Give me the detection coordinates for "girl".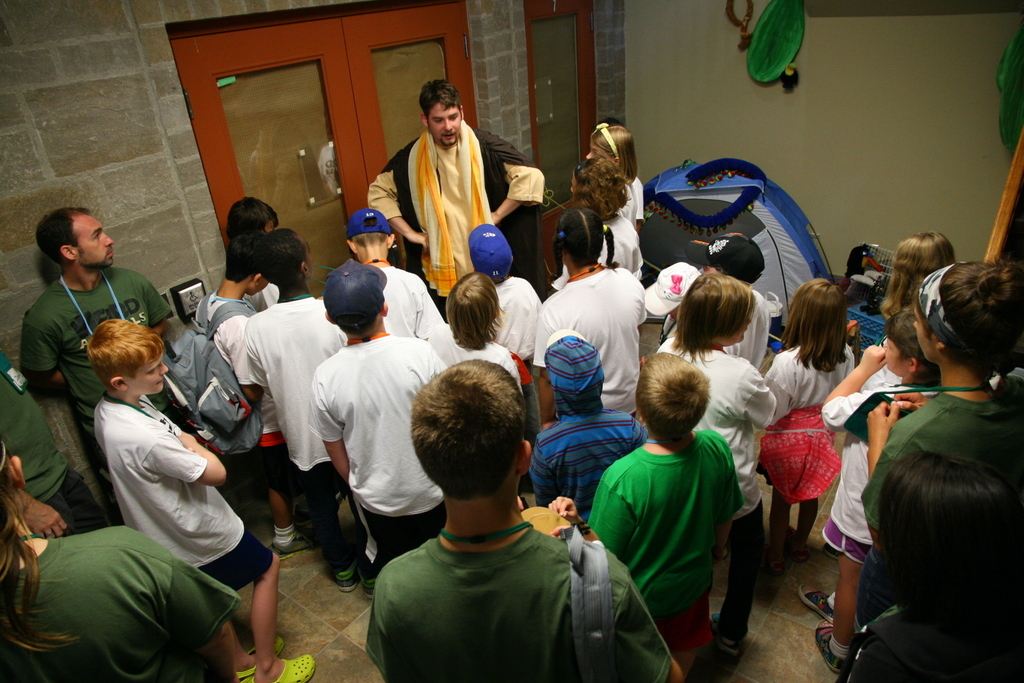
<region>879, 227, 956, 322</region>.
